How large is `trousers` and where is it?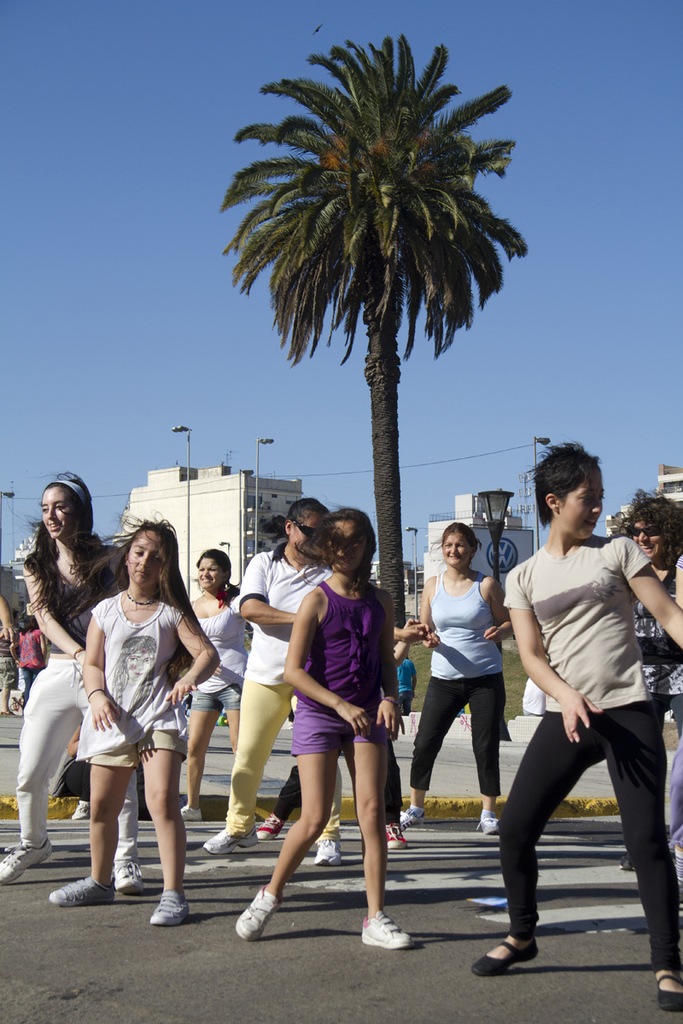
Bounding box: (498, 701, 679, 977).
